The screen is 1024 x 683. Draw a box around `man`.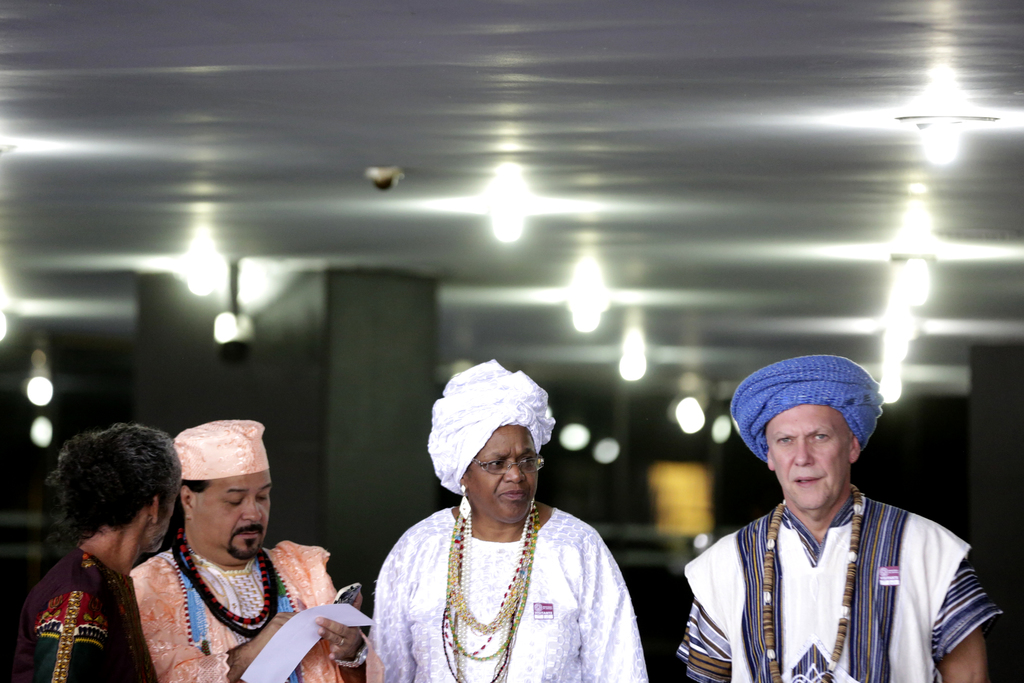
[left=6, top=422, right=184, bottom=682].
